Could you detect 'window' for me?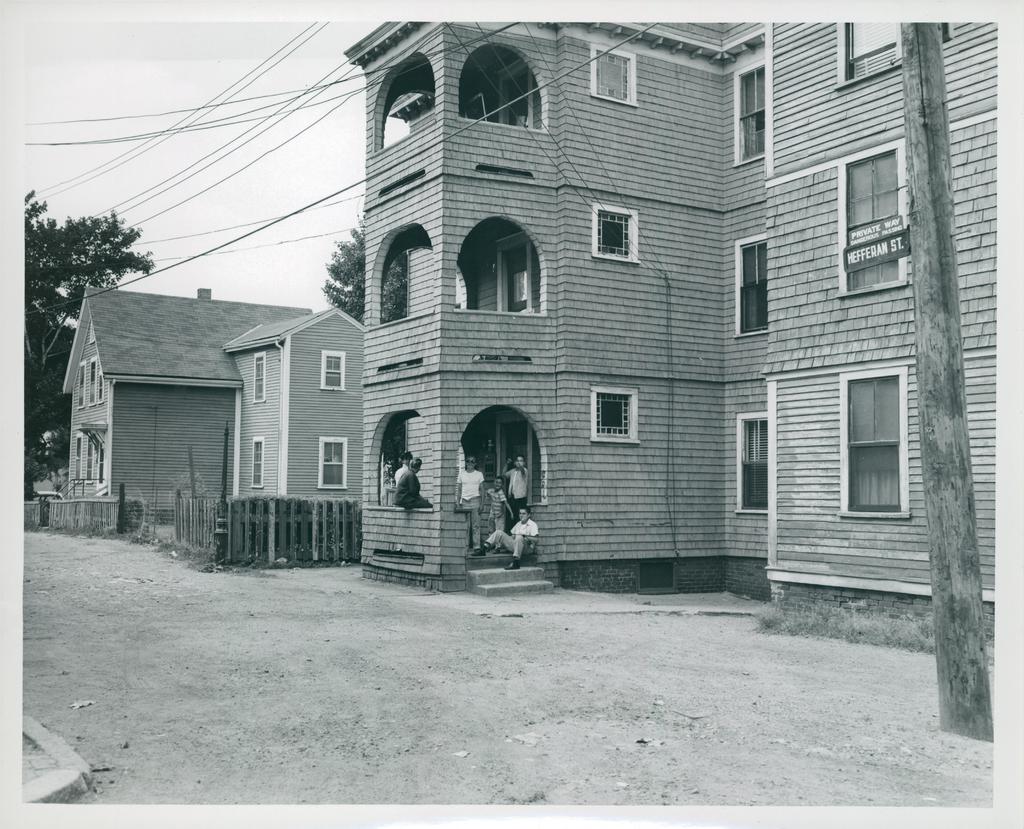
Detection result: x1=832 y1=353 x2=920 y2=500.
